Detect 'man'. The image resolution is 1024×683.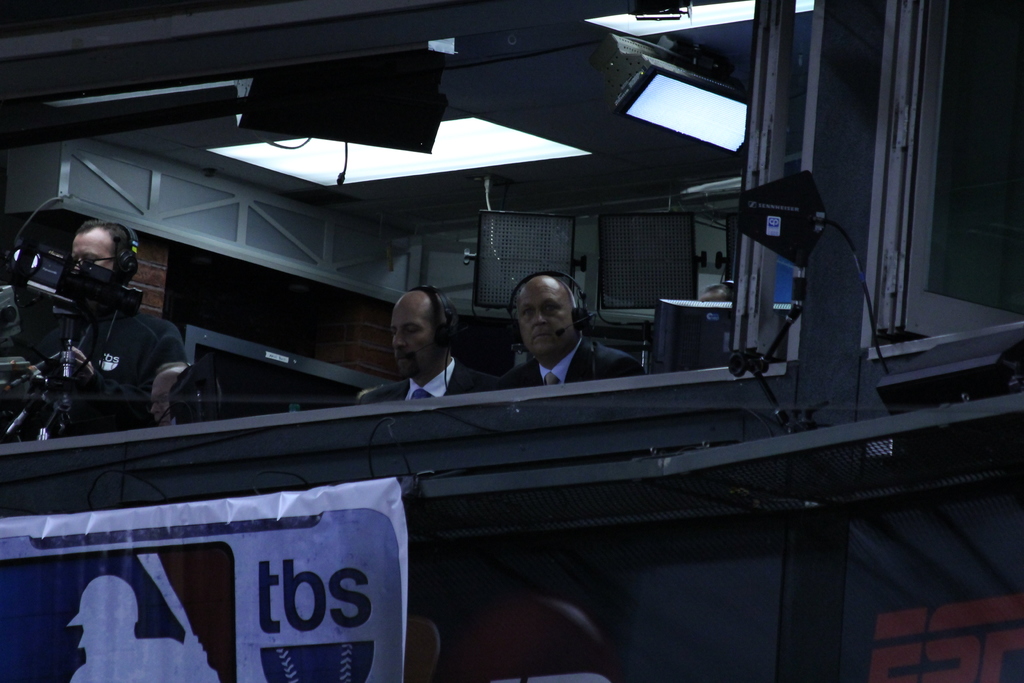
{"left": 496, "top": 261, "right": 649, "bottom": 386}.
